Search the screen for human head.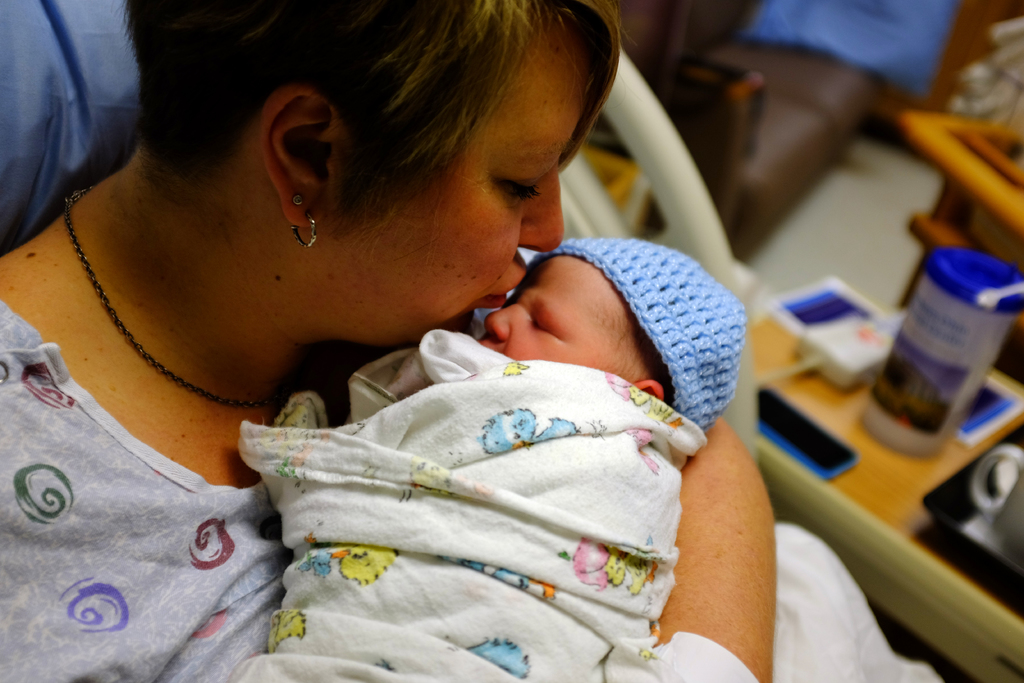
Found at 477, 236, 746, 468.
